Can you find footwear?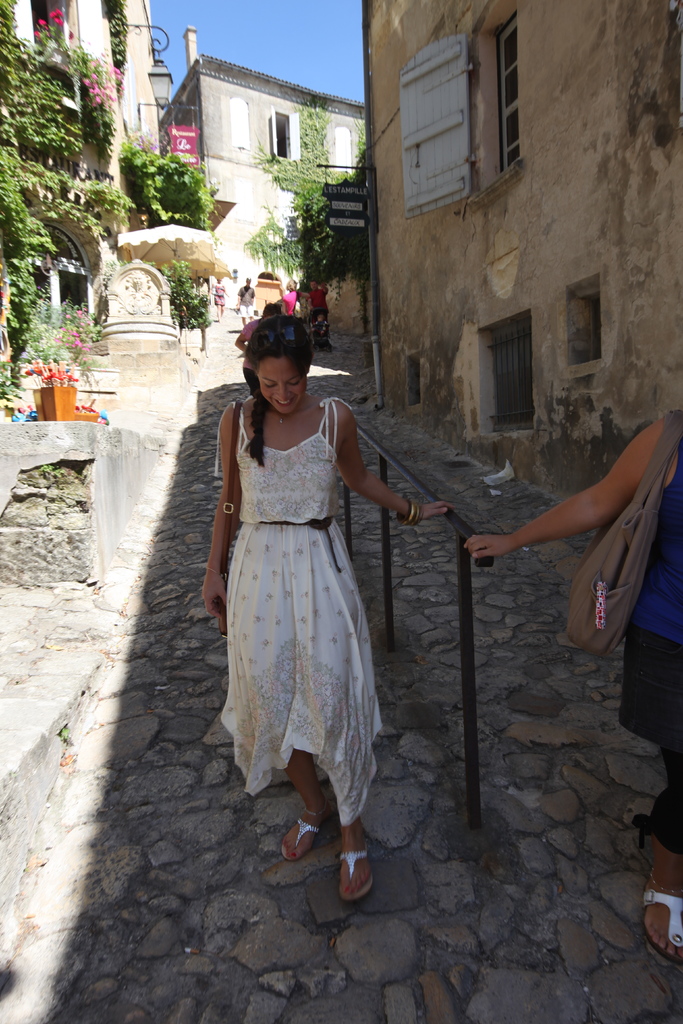
Yes, bounding box: box=[259, 801, 397, 915].
